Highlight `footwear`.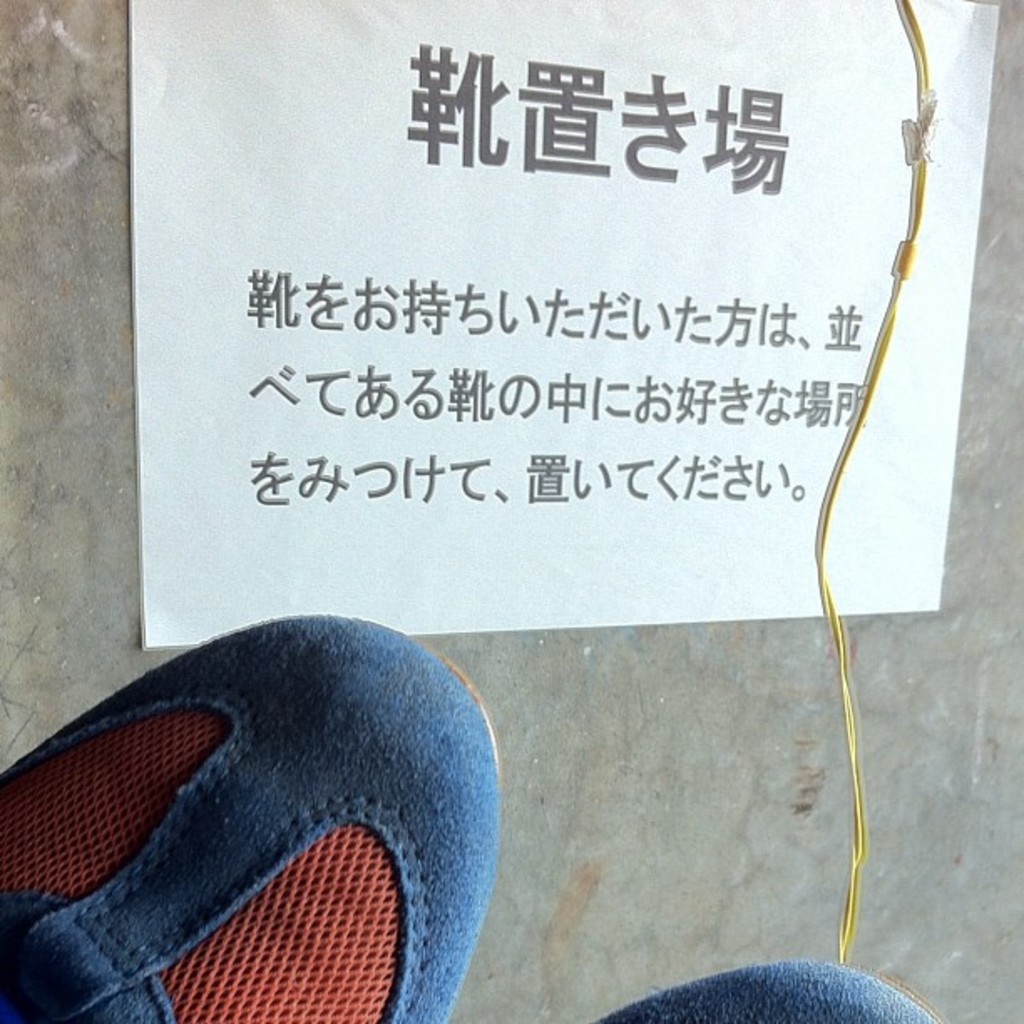
Highlighted region: BBox(597, 955, 945, 1022).
